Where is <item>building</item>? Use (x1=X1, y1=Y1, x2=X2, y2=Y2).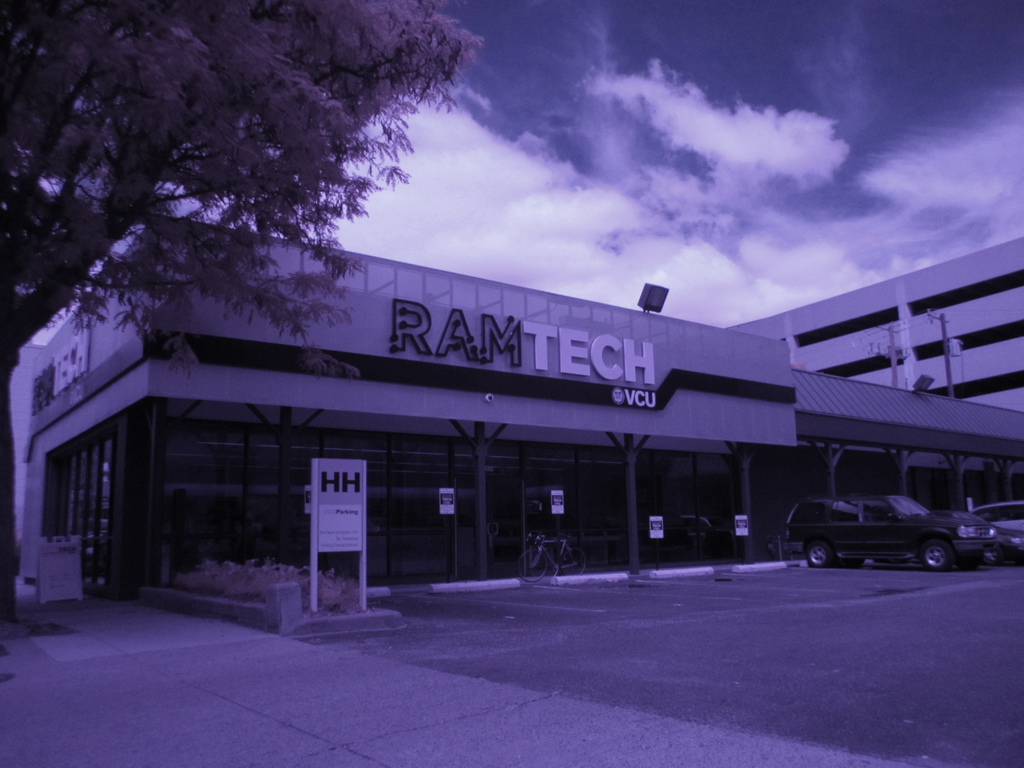
(x1=5, y1=214, x2=1023, y2=639).
